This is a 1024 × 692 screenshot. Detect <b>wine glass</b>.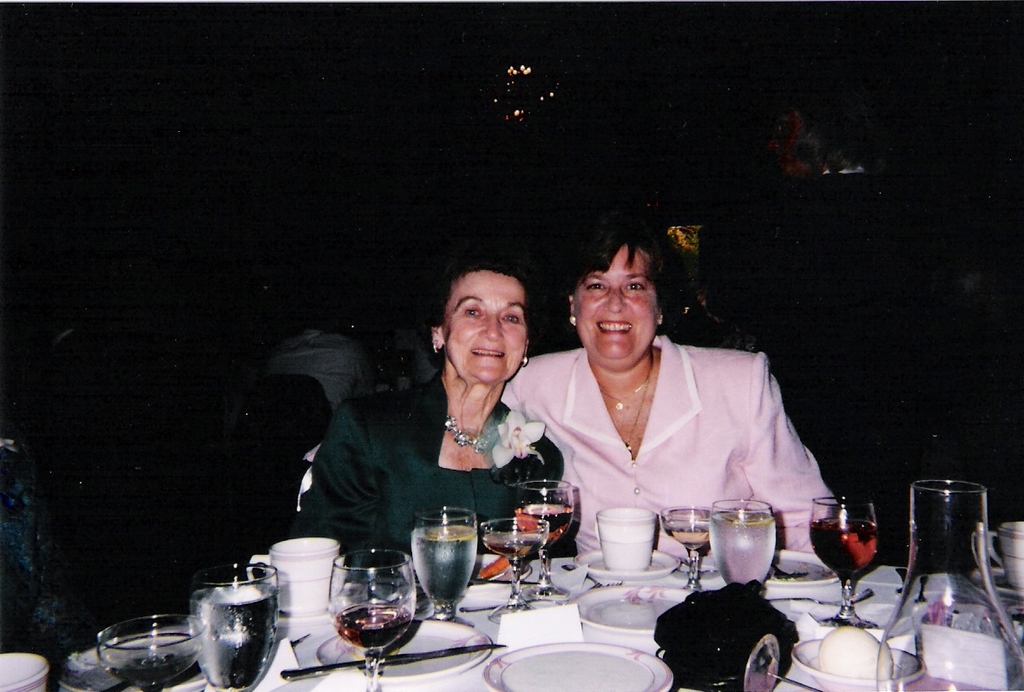
509,477,576,598.
